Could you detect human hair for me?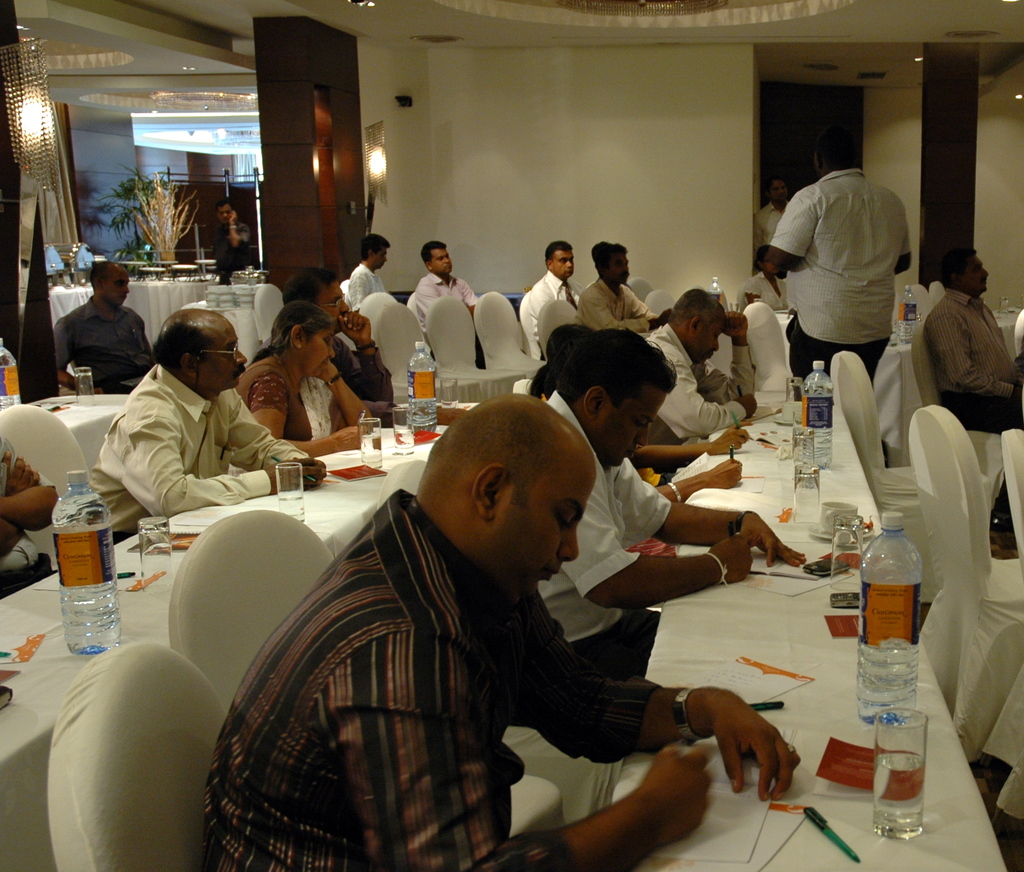
Detection result: box(420, 240, 447, 266).
